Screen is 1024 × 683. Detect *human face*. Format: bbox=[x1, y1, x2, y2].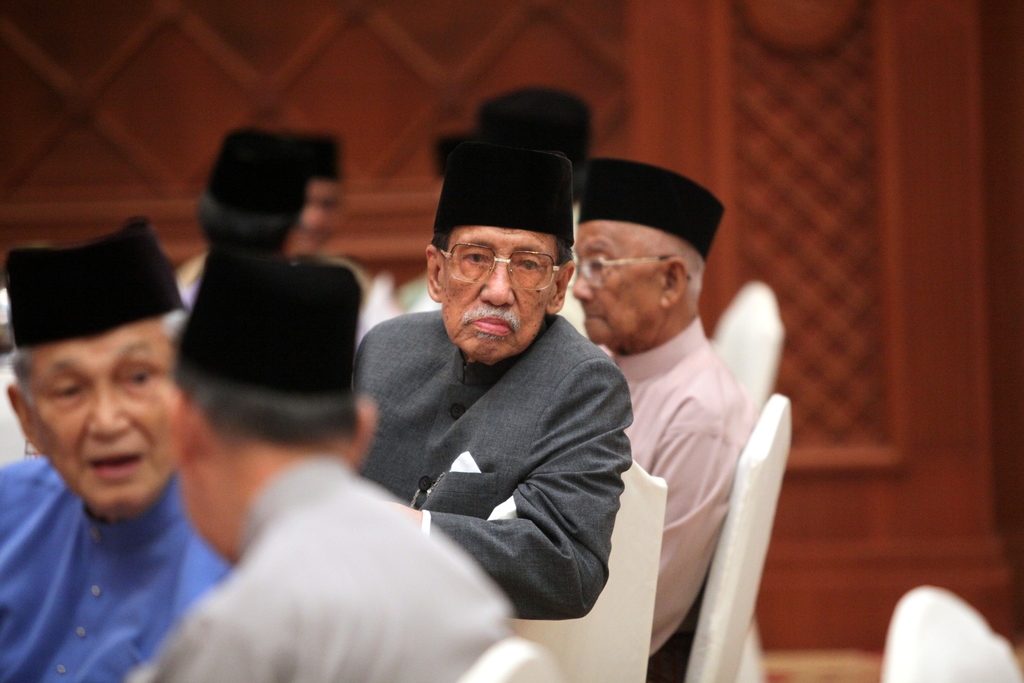
bbox=[435, 224, 557, 359].
